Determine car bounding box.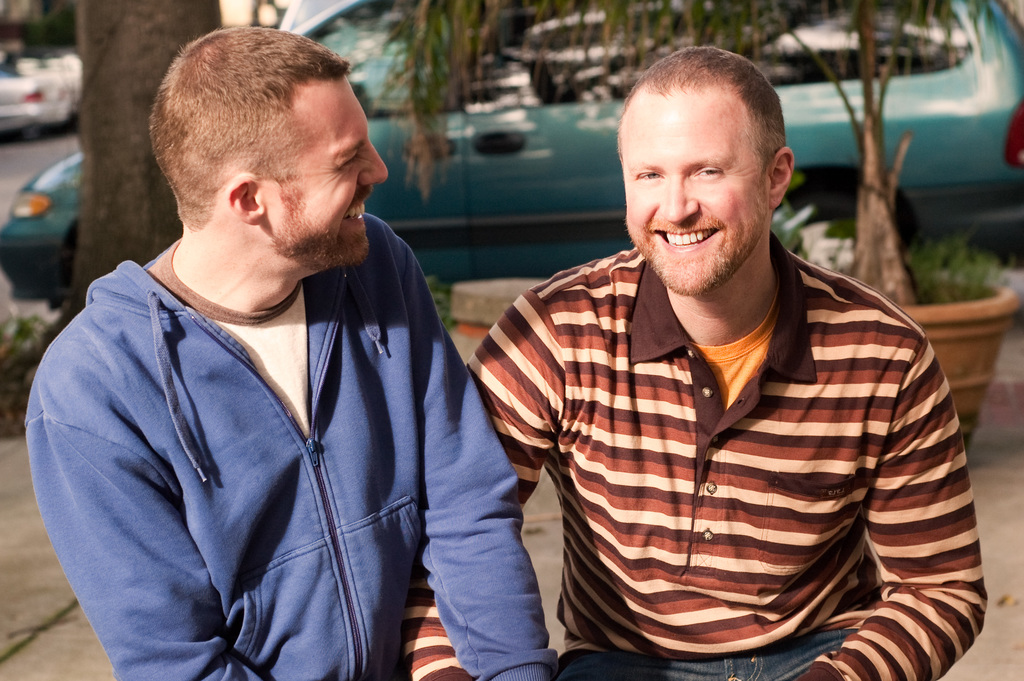
Determined: {"x1": 54, "y1": 45, "x2": 83, "y2": 99}.
